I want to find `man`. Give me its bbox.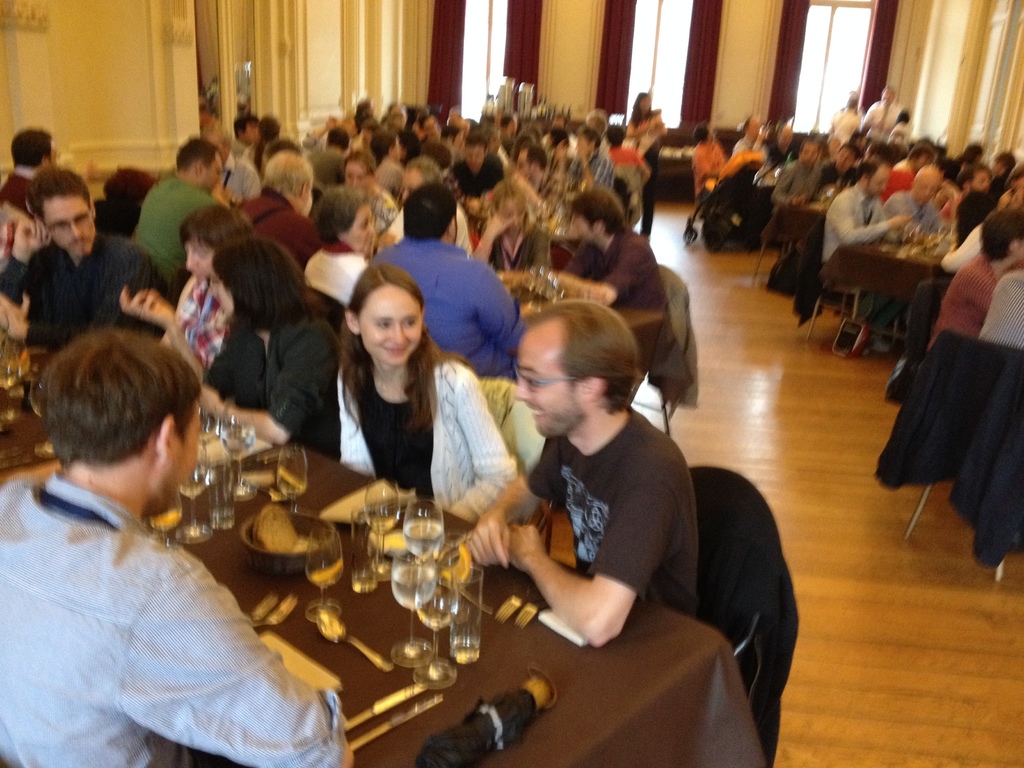
<box>236,147,328,266</box>.
